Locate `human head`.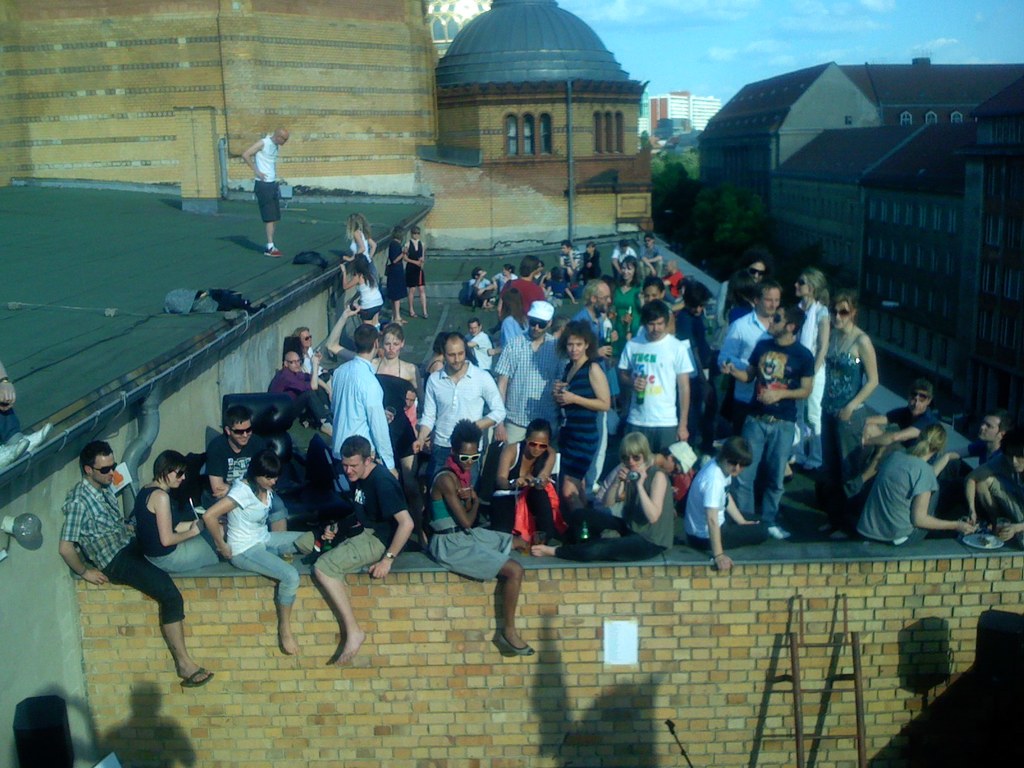
Bounding box: box=[388, 225, 403, 243].
